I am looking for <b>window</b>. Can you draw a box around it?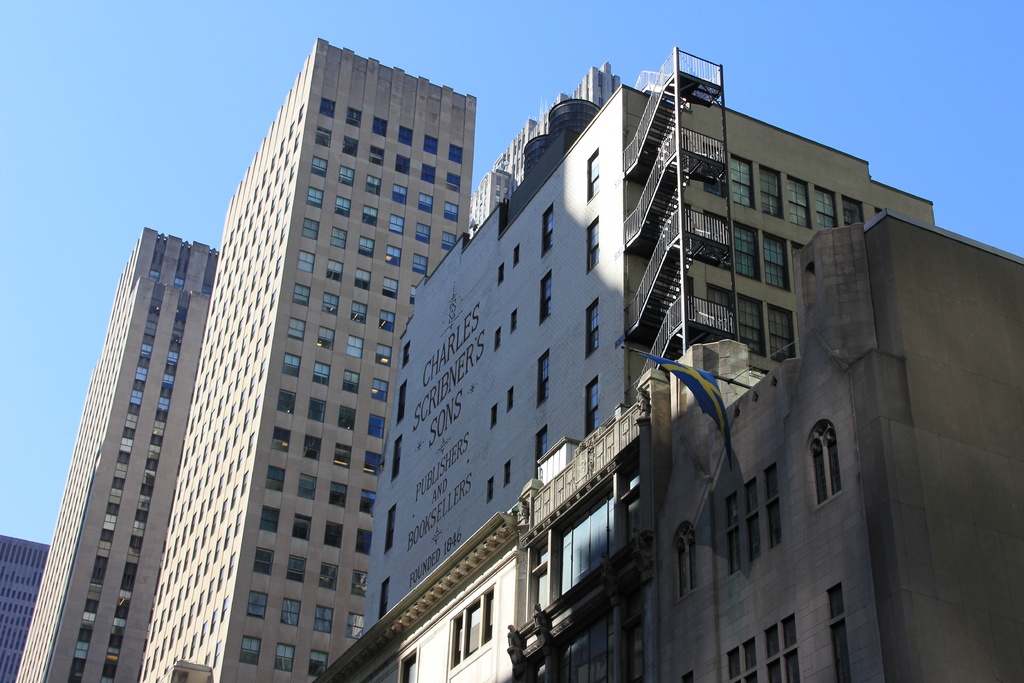
Sure, the bounding box is <region>735, 633, 760, 672</region>.
